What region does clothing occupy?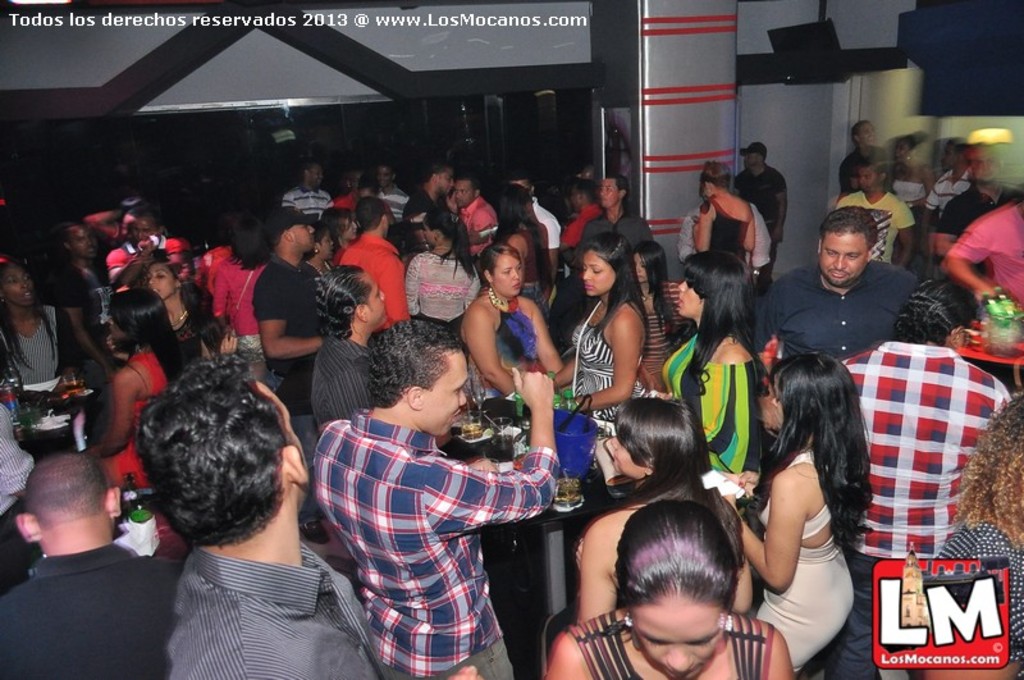
x1=832 y1=188 x2=922 y2=266.
